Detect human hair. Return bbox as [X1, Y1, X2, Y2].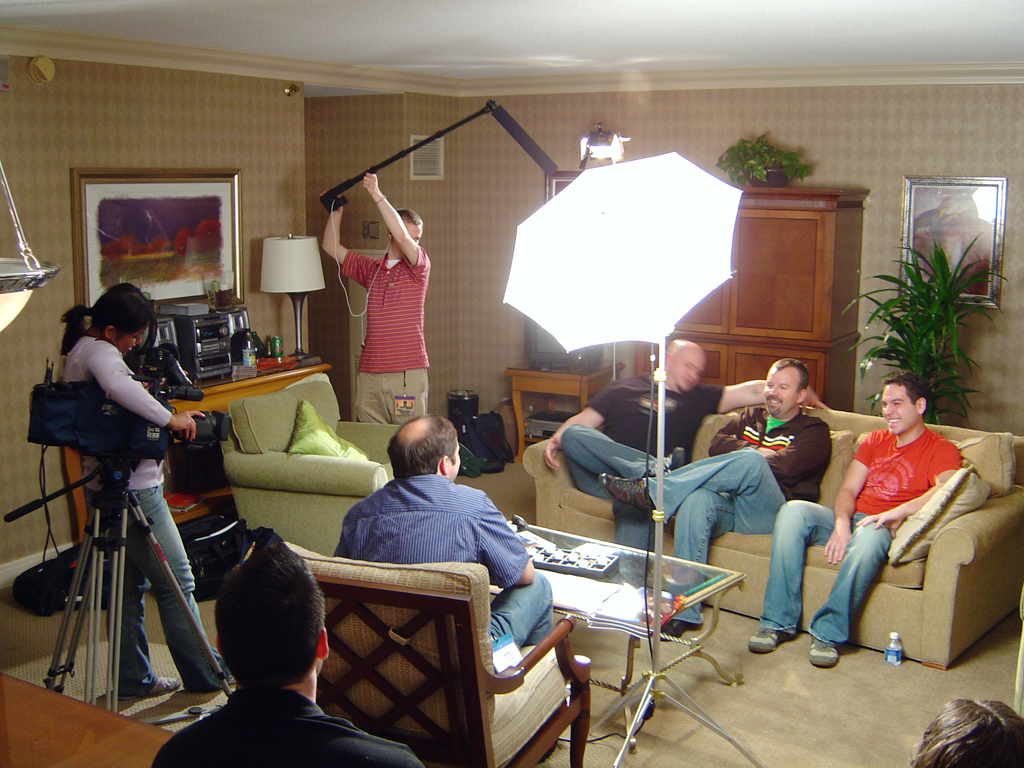
[767, 358, 810, 388].
